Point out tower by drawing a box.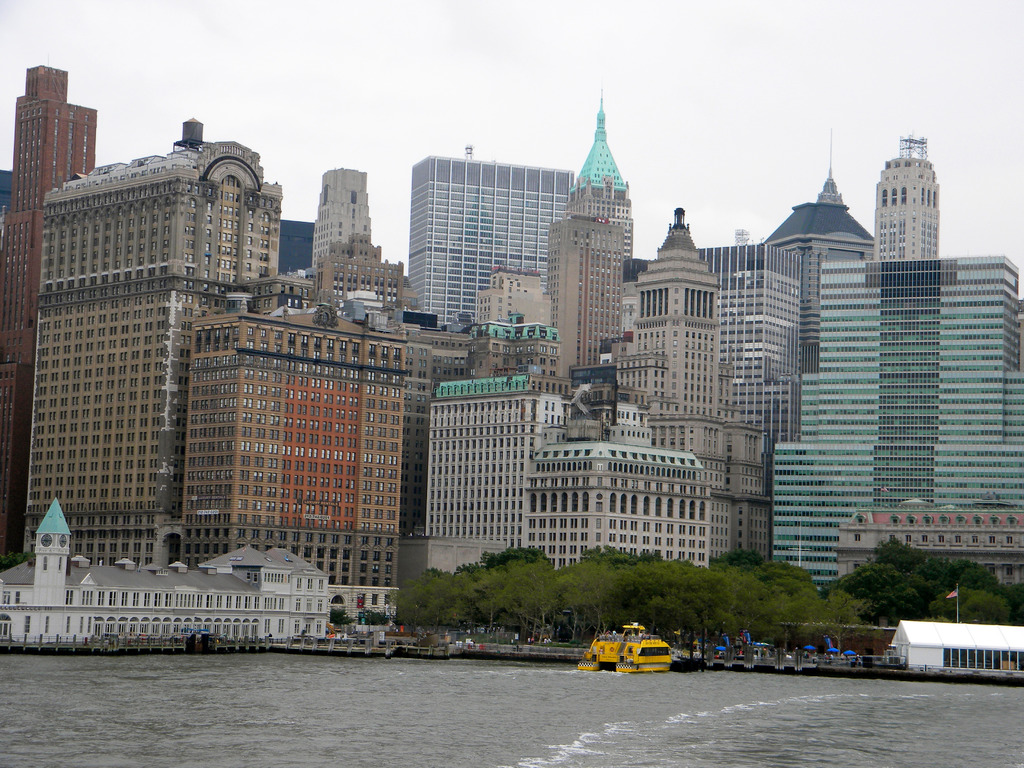
left=609, top=204, right=727, bottom=424.
